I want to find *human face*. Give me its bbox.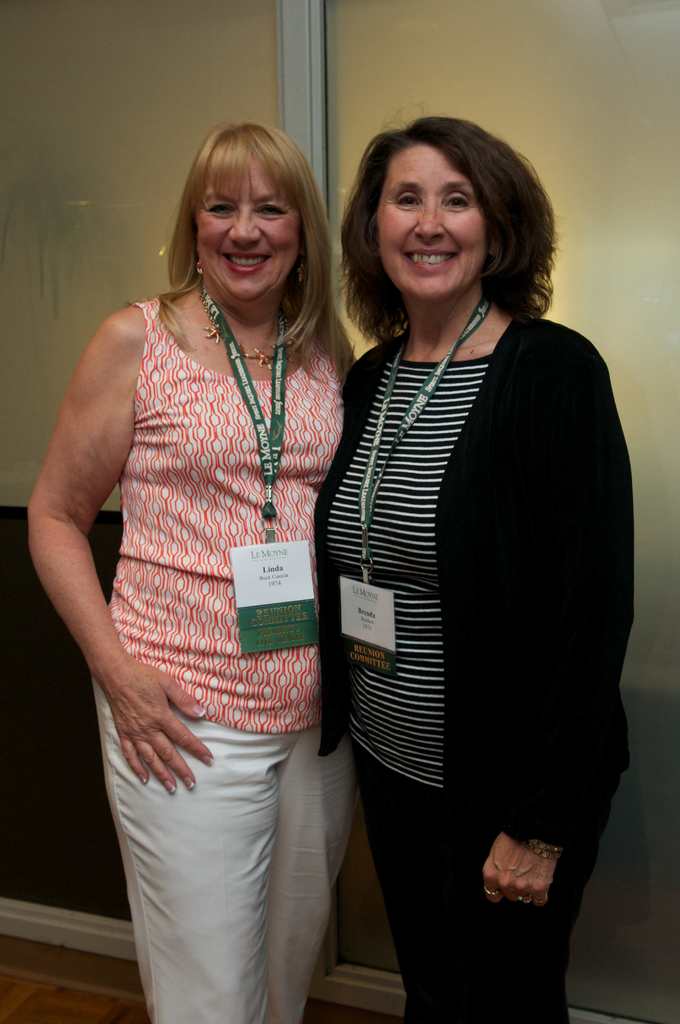
{"x1": 376, "y1": 149, "x2": 488, "y2": 298}.
